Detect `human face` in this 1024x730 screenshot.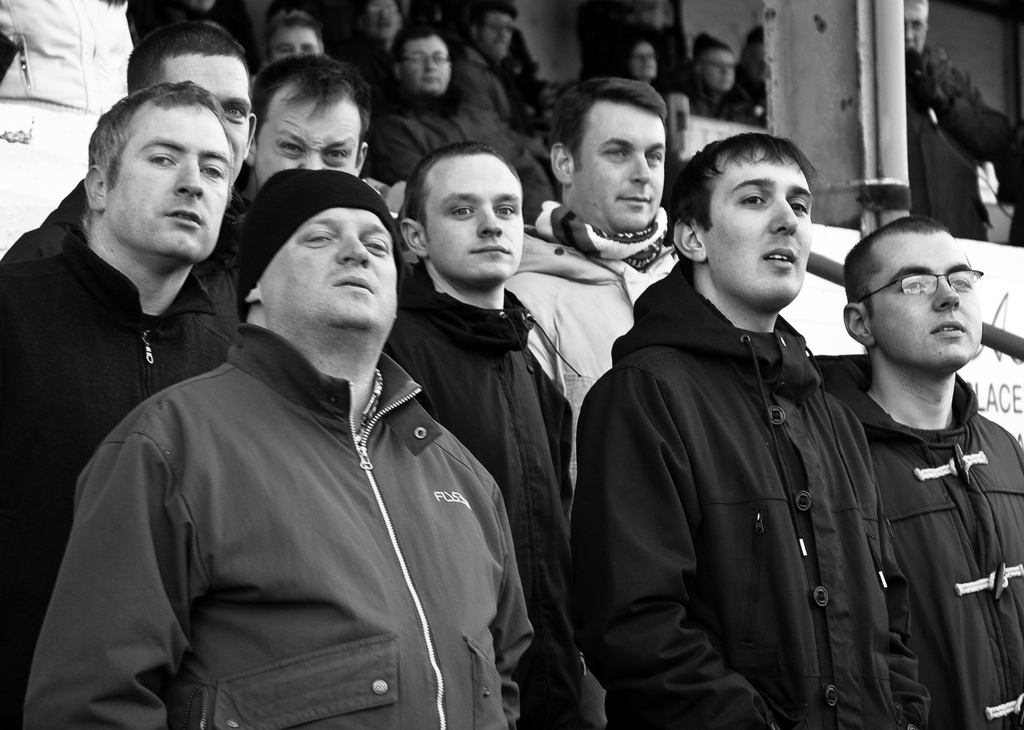
Detection: left=565, top=94, right=656, bottom=225.
